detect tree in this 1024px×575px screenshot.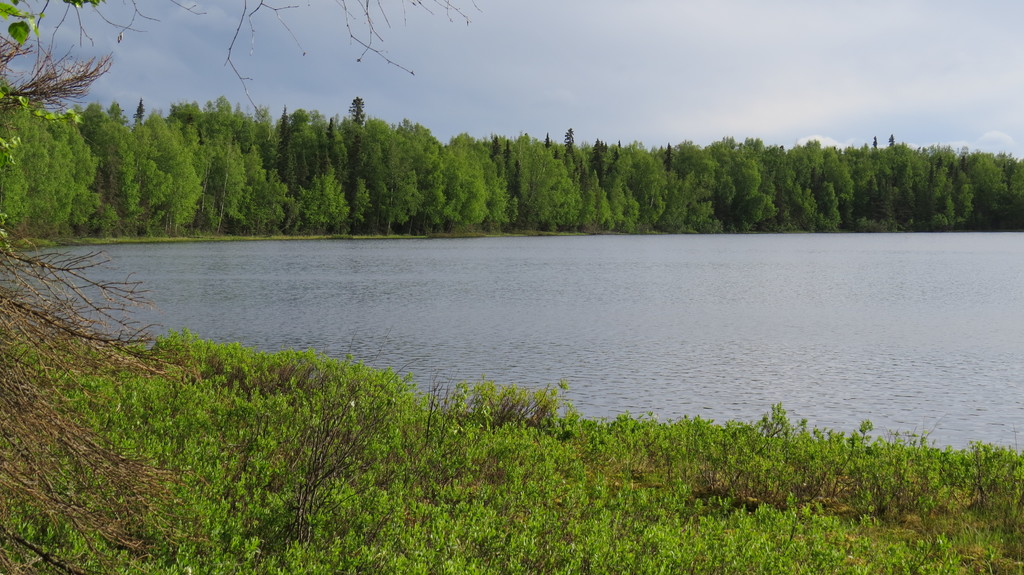
Detection: (323,120,350,201).
